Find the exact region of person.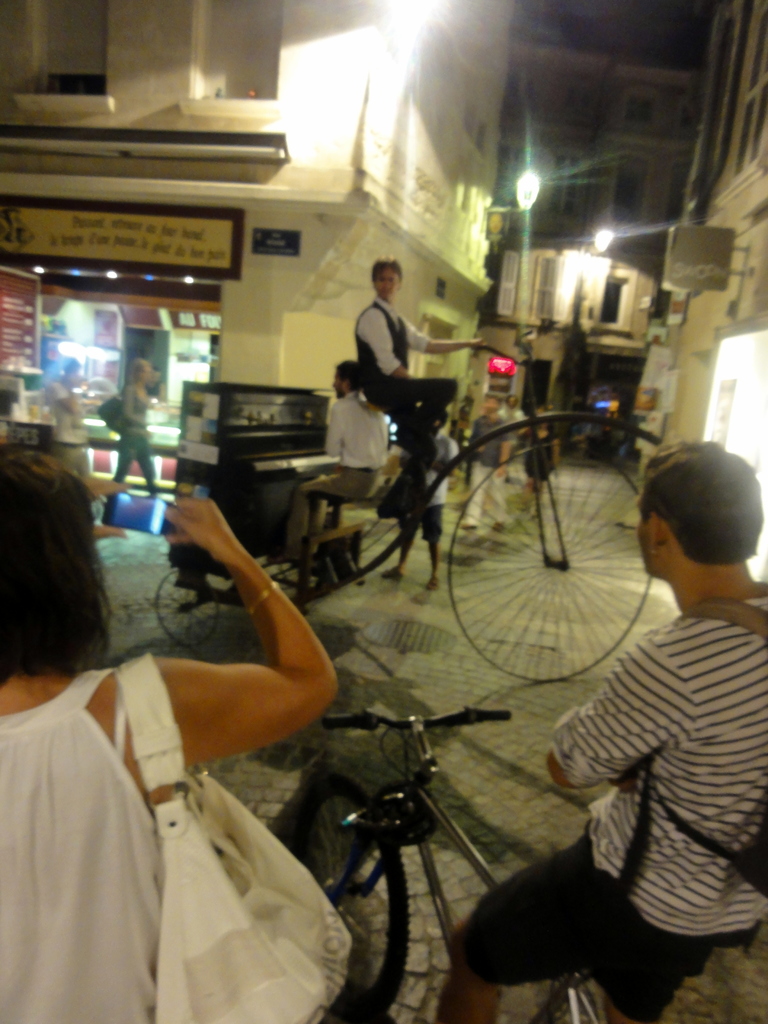
Exact region: bbox=[0, 436, 345, 1023].
